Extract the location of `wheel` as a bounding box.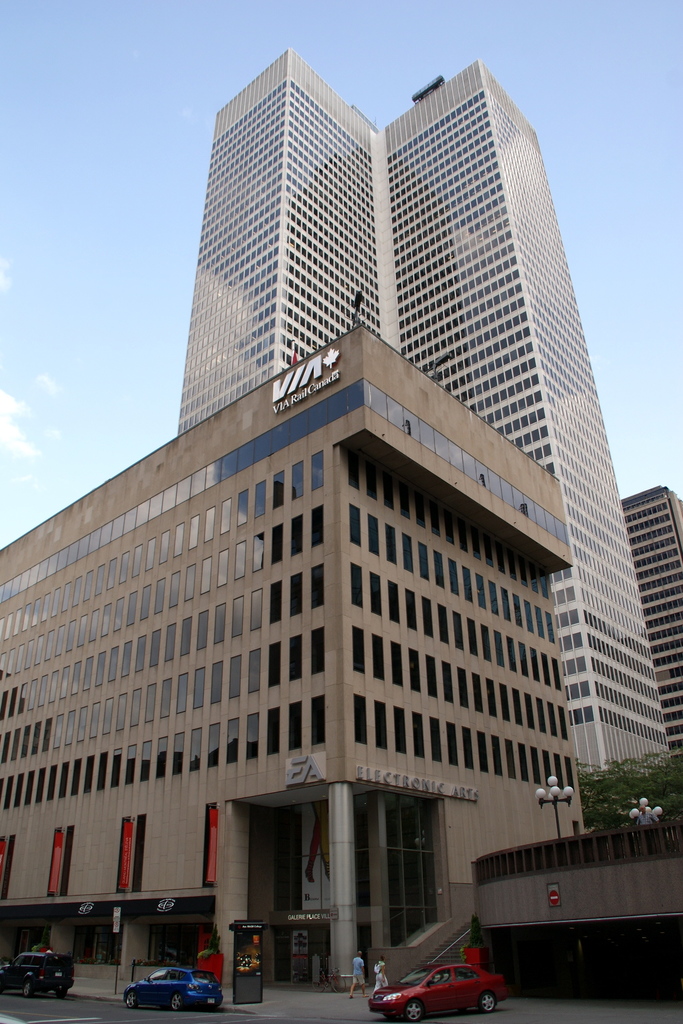
pyautogui.locateOnScreen(22, 980, 38, 1001).
